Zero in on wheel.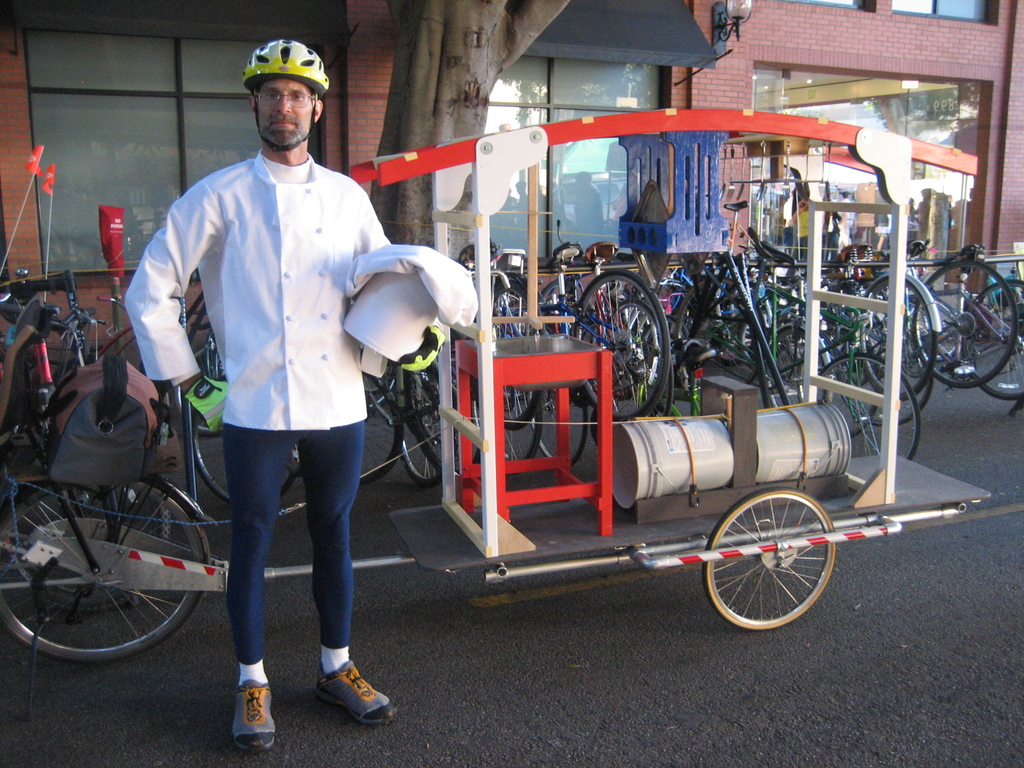
Zeroed in: (left=0, top=479, right=205, bottom=664).
